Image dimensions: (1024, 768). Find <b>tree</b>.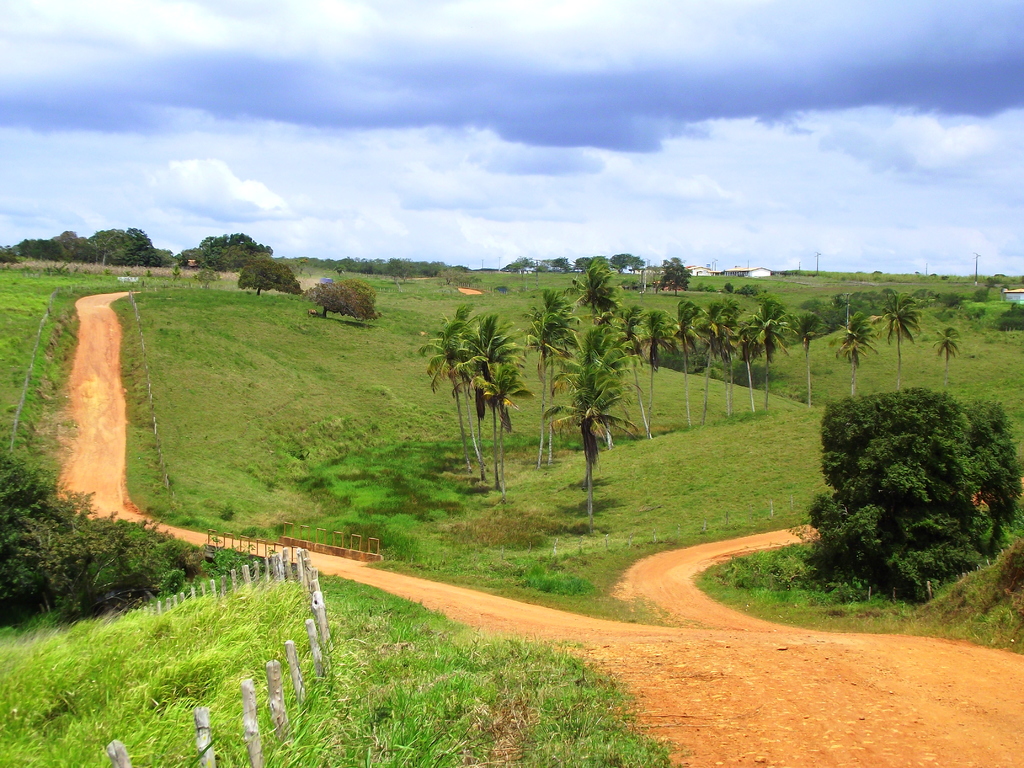
bbox=(308, 273, 391, 333).
